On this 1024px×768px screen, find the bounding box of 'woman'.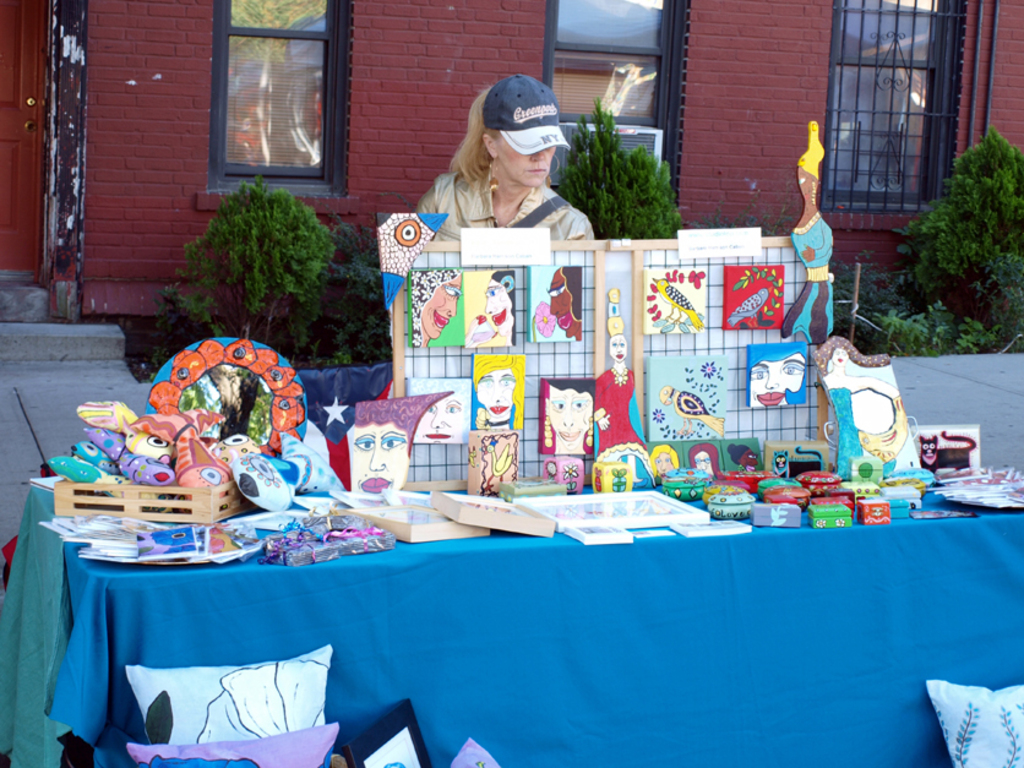
Bounding box: [x1=540, y1=378, x2=594, y2=454].
